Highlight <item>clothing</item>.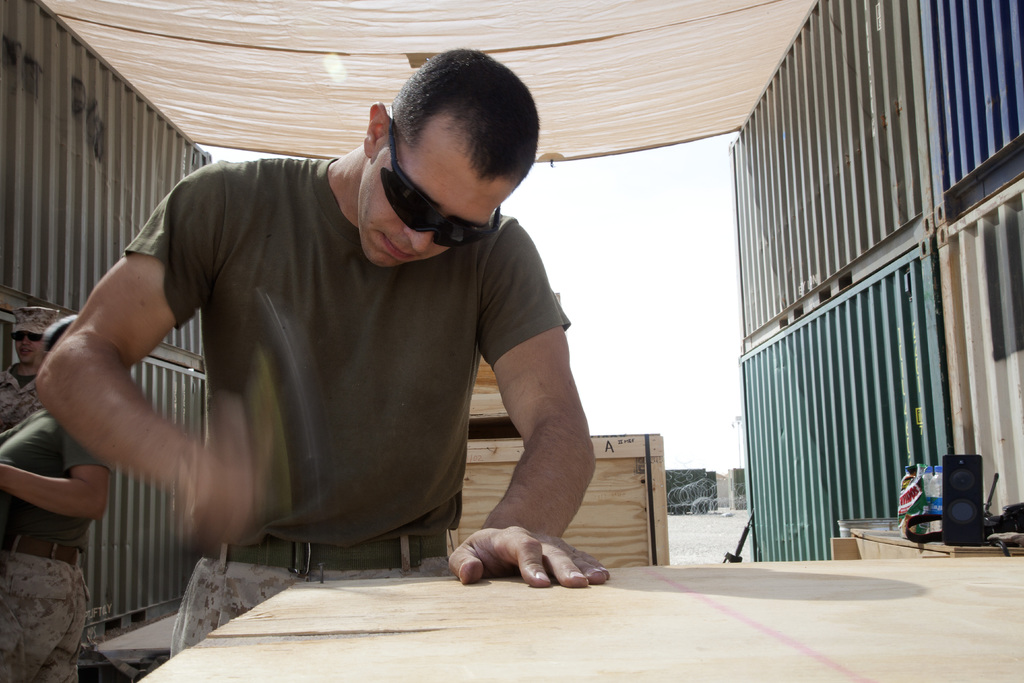
Highlighted region: x1=90, y1=121, x2=582, y2=580.
